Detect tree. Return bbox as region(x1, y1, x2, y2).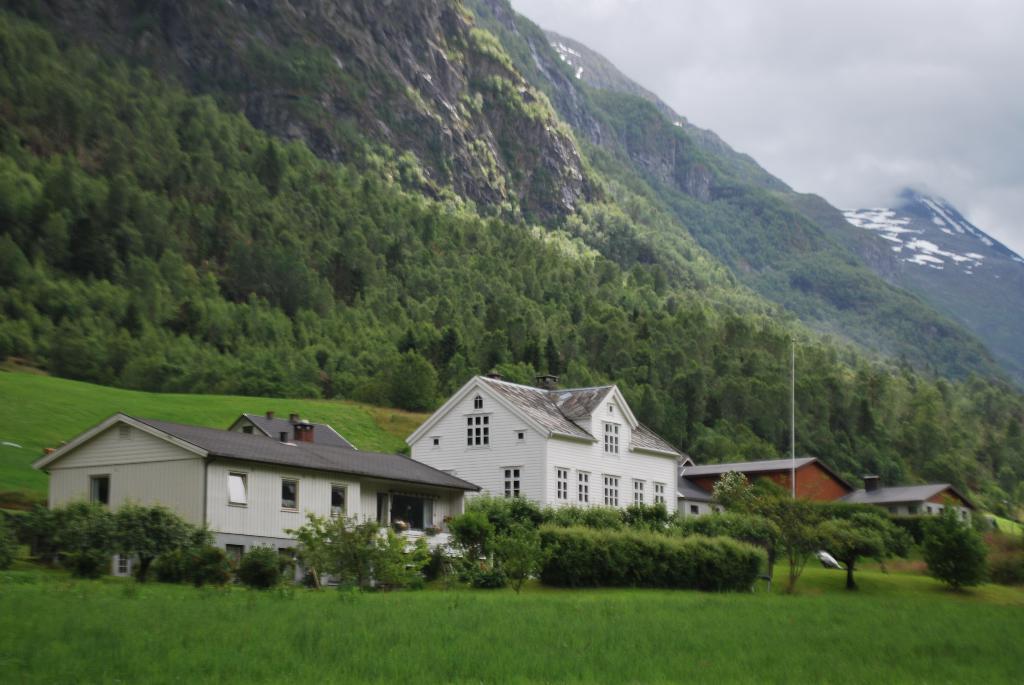
region(530, 519, 758, 592).
